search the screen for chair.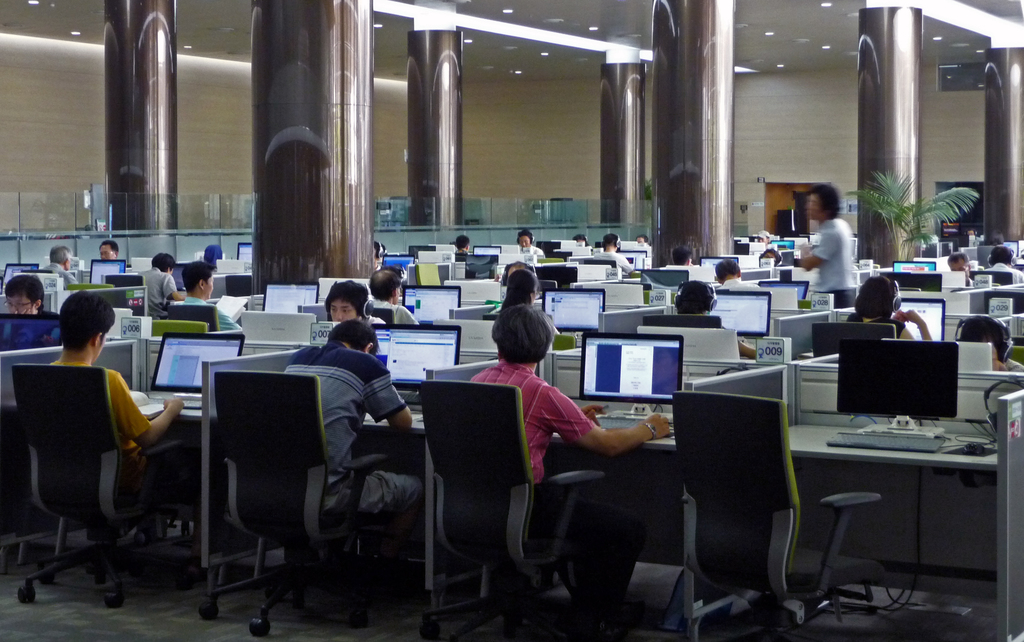
Found at l=644, t=310, r=721, b=327.
